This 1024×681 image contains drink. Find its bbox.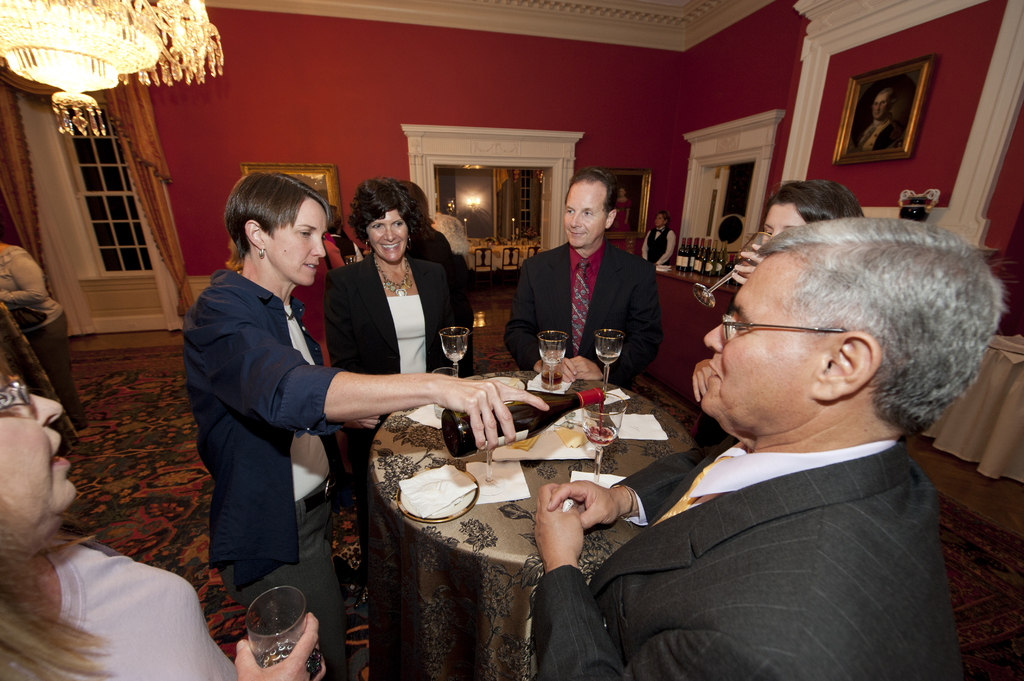
Rect(598, 353, 616, 366).
